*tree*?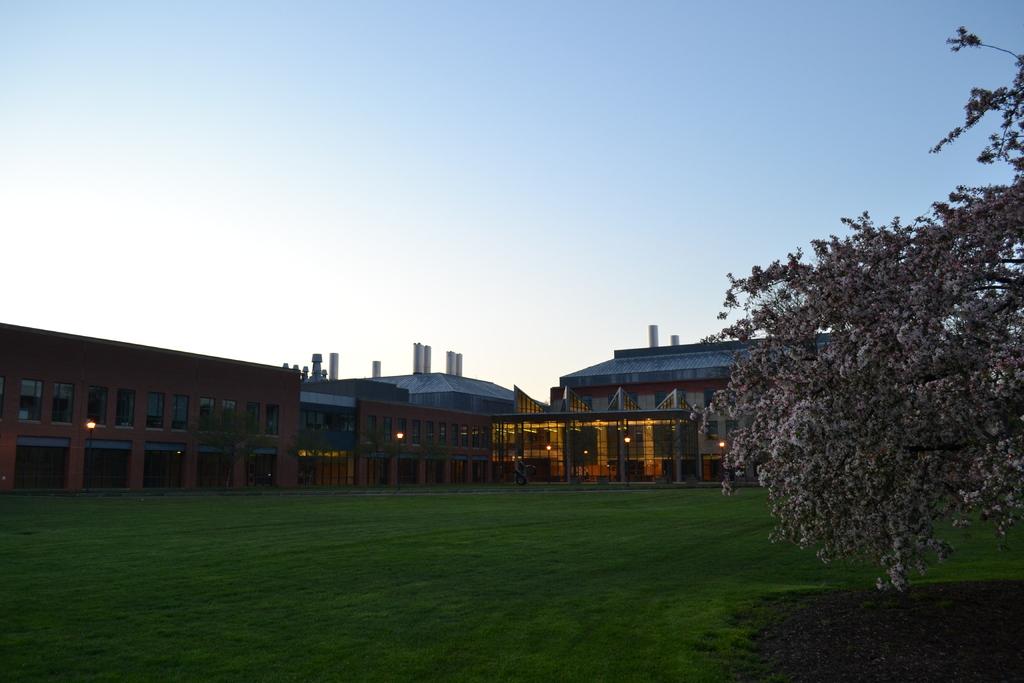
l=698, t=30, r=1023, b=588
